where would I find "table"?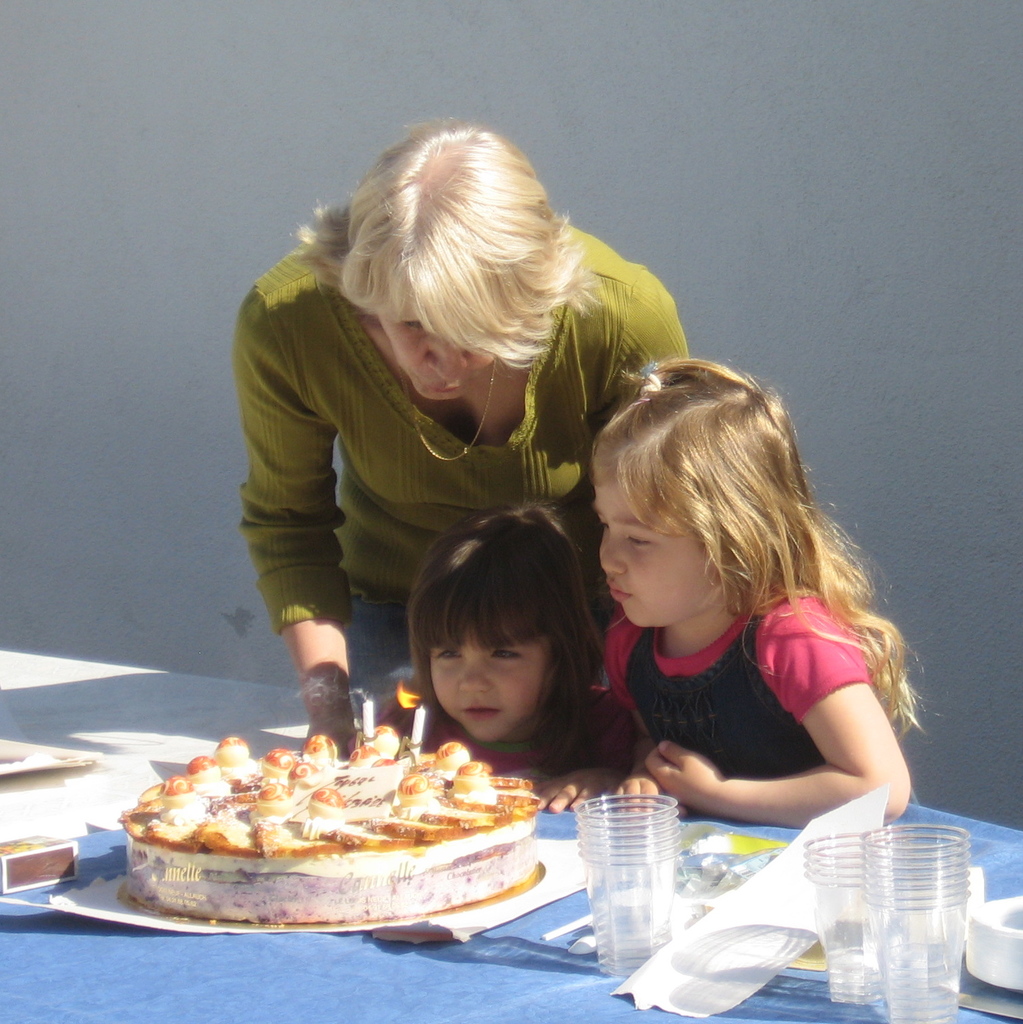
At 240, 719, 1010, 1011.
